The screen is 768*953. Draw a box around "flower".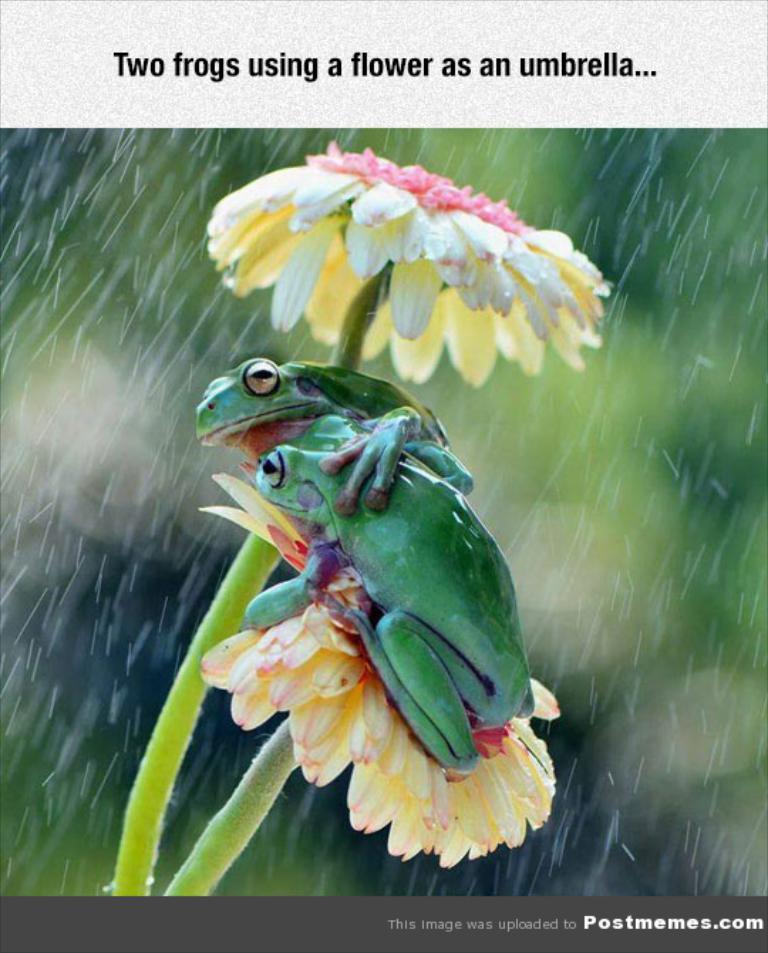
206,147,602,388.
